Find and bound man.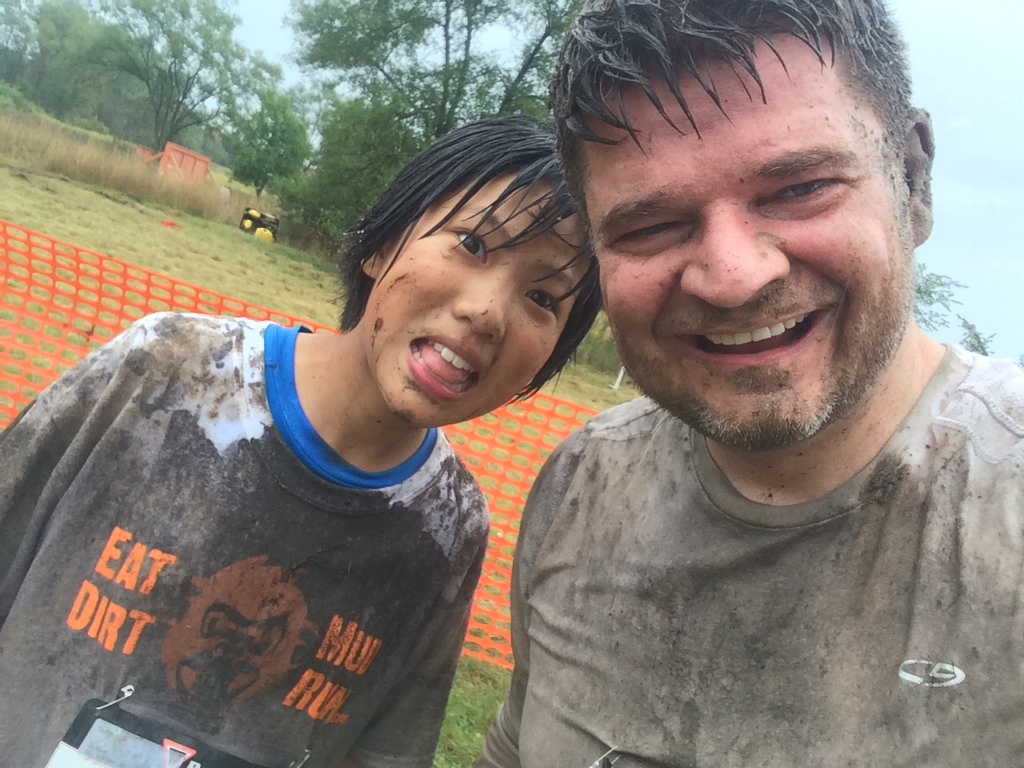
Bound: (x1=455, y1=0, x2=1023, y2=767).
